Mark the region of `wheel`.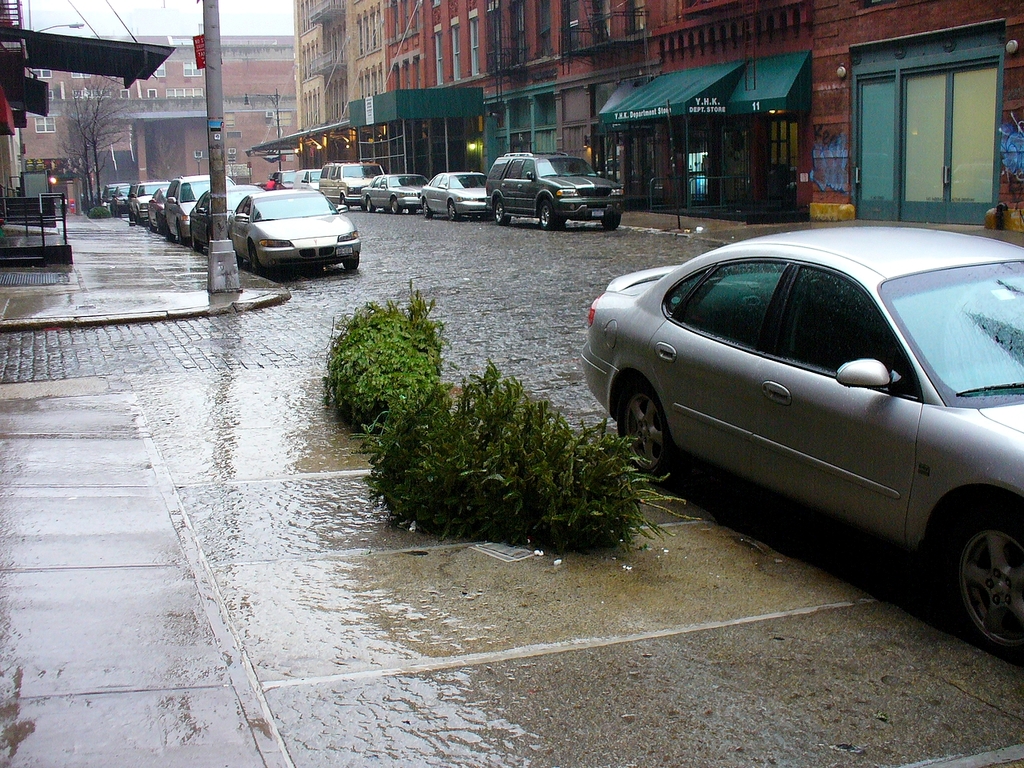
Region: bbox=(449, 201, 457, 219).
